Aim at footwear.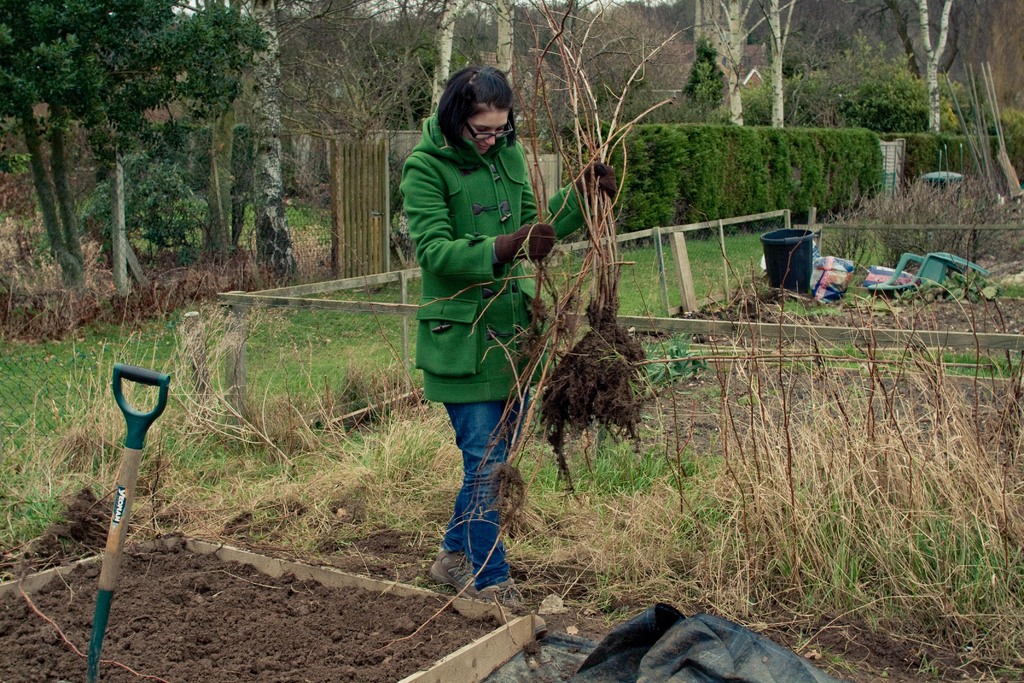
Aimed at <box>482,572,517,614</box>.
